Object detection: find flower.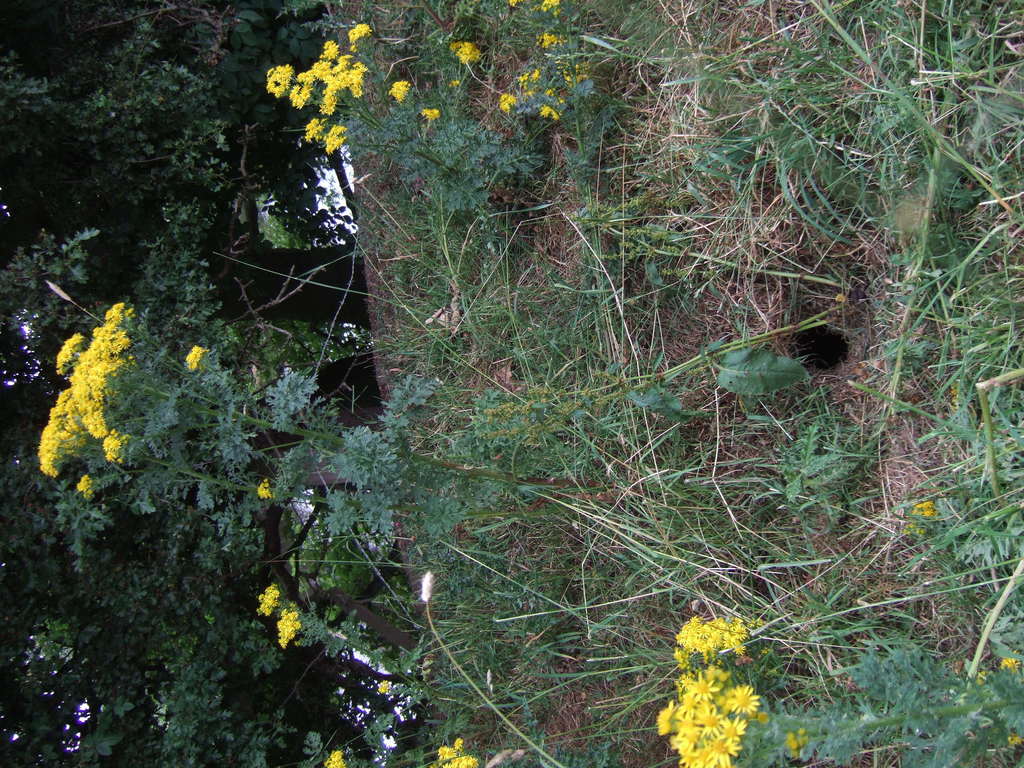
select_region(454, 40, 480, 62).
